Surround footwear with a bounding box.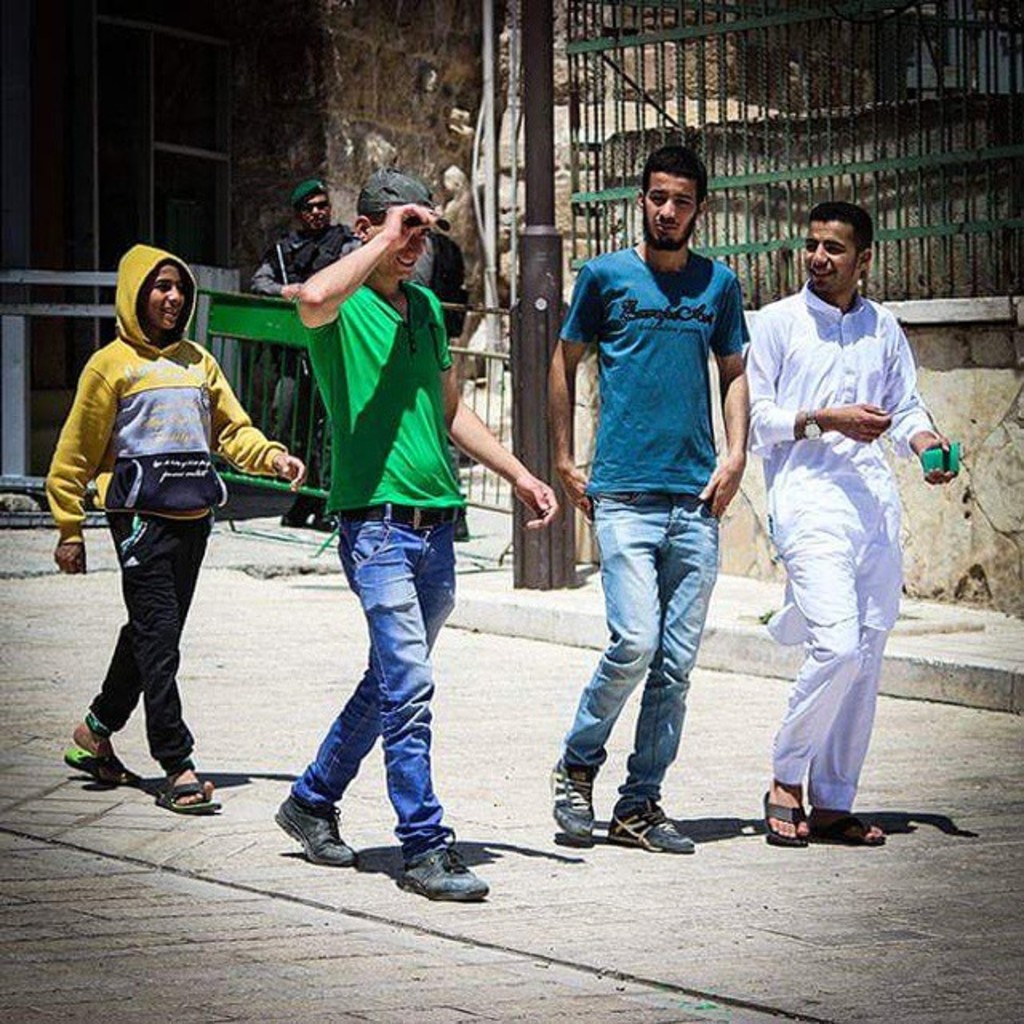
left=605, top=808, right=698, bottom=861.
